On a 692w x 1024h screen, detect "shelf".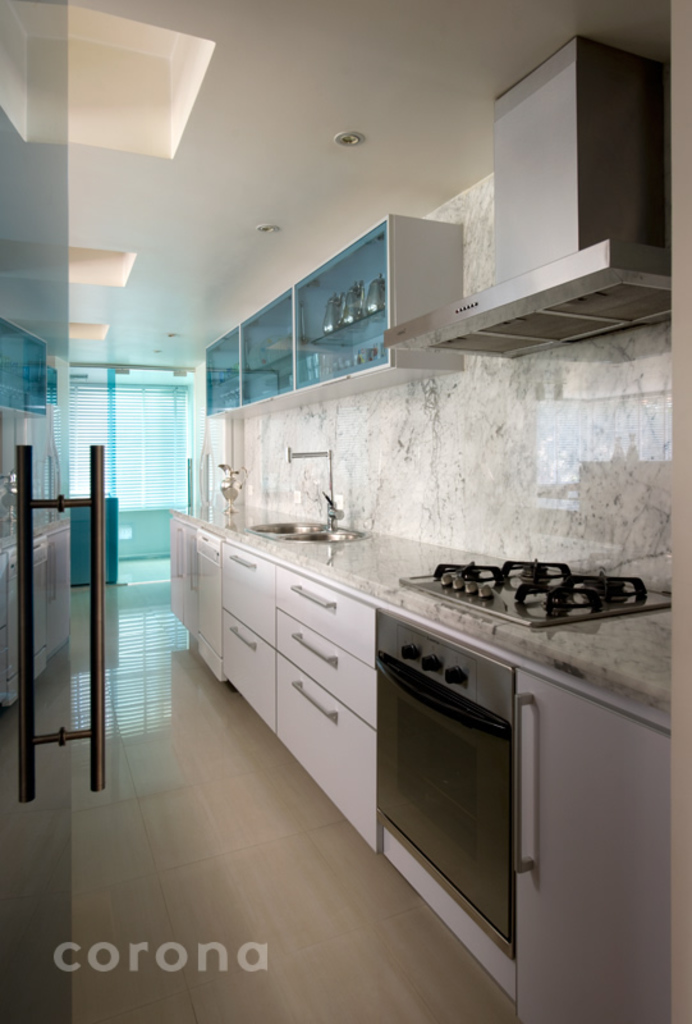
<region>0, 392, 93, 705</region>.
